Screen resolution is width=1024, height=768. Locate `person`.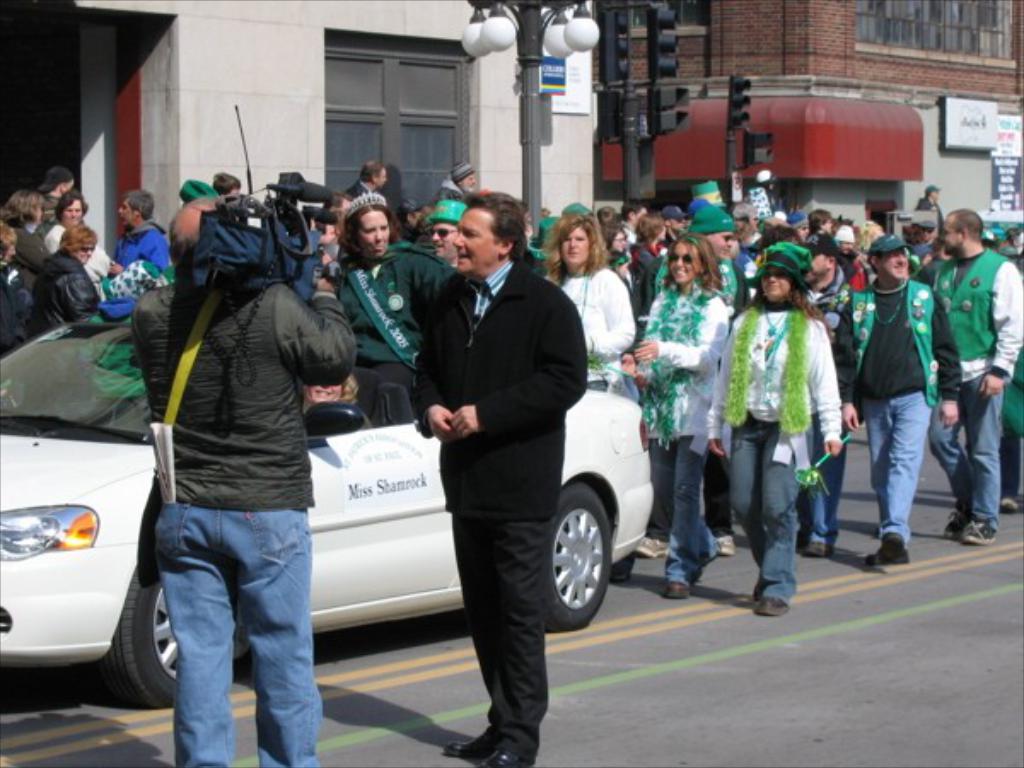
bbox=[408, 183, 591, 766].
